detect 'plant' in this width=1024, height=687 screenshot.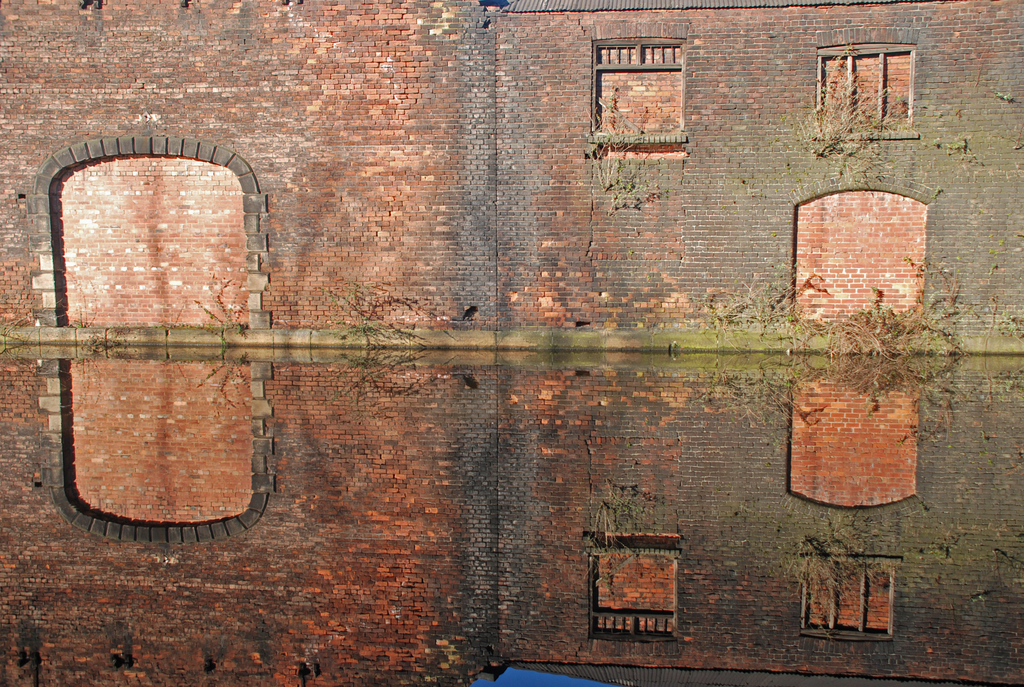
Detection: 851, 282, 928, 409.
